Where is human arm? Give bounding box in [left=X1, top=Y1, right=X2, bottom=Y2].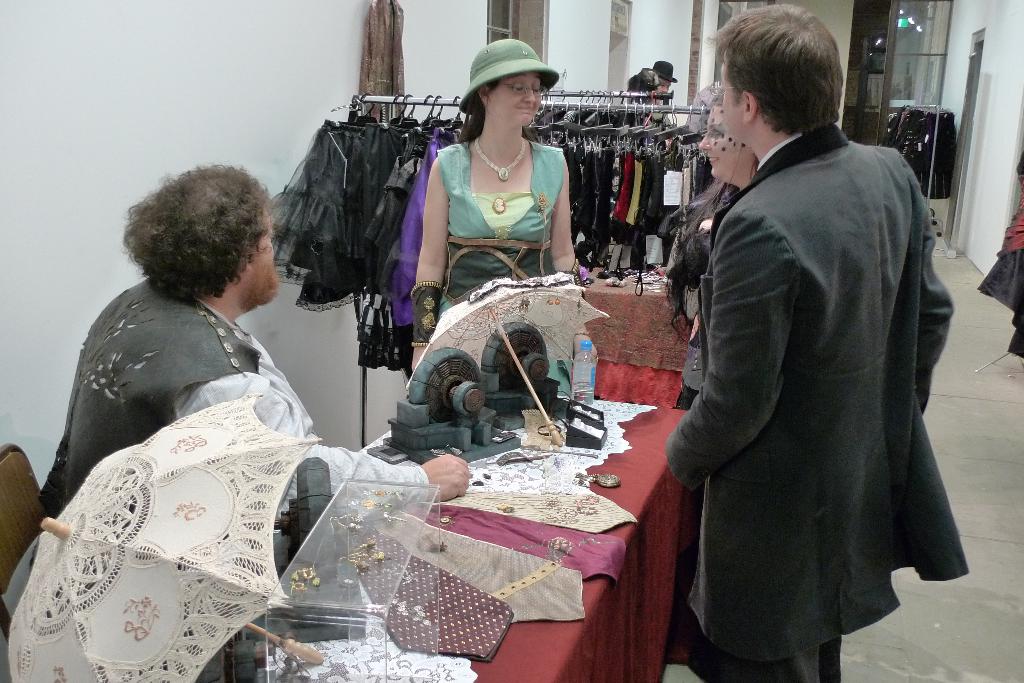
[left=550, top=154, right=578, bottom=273].
